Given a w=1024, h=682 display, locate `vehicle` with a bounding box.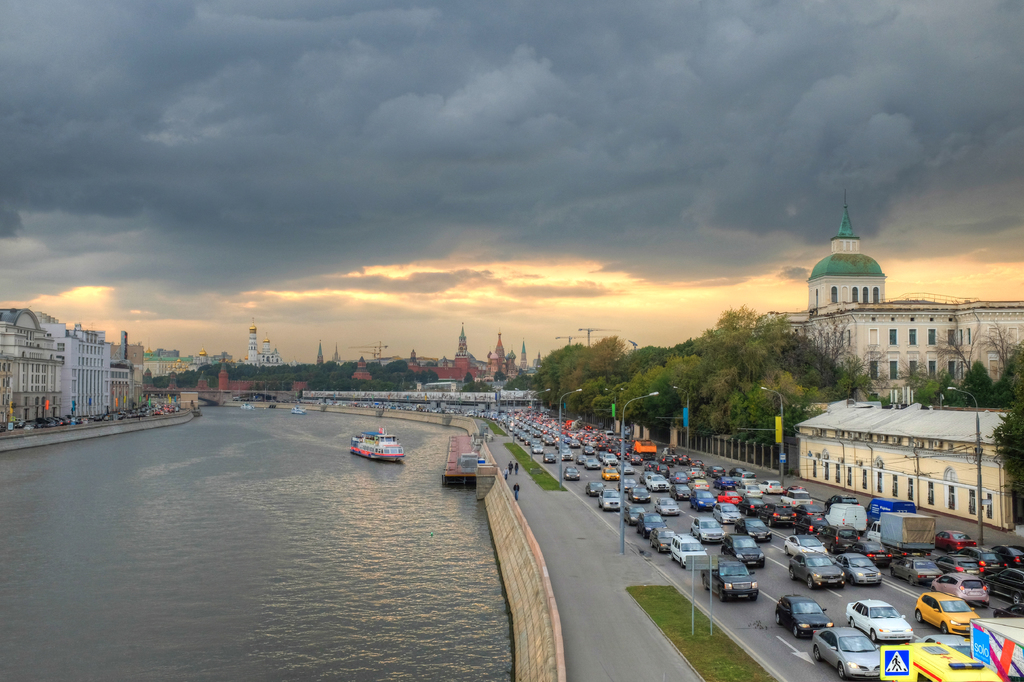
Located: bbox=[827, 530, 866, 556].
